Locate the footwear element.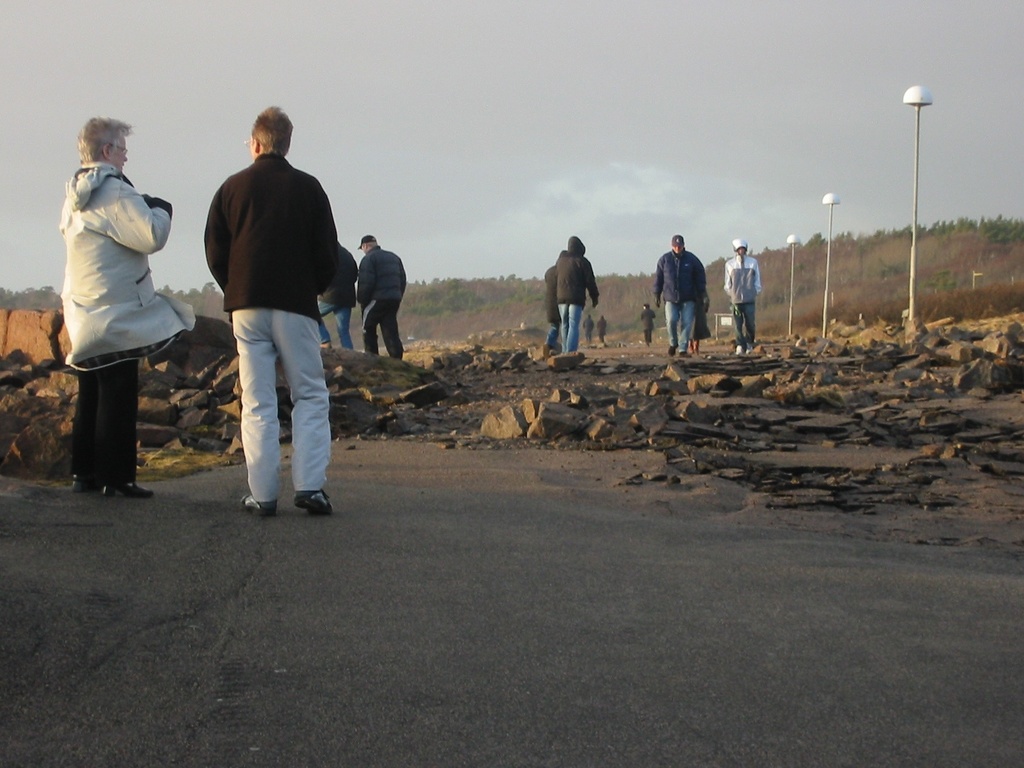
Element bbox: Rect(734, 344, 739, 355).
